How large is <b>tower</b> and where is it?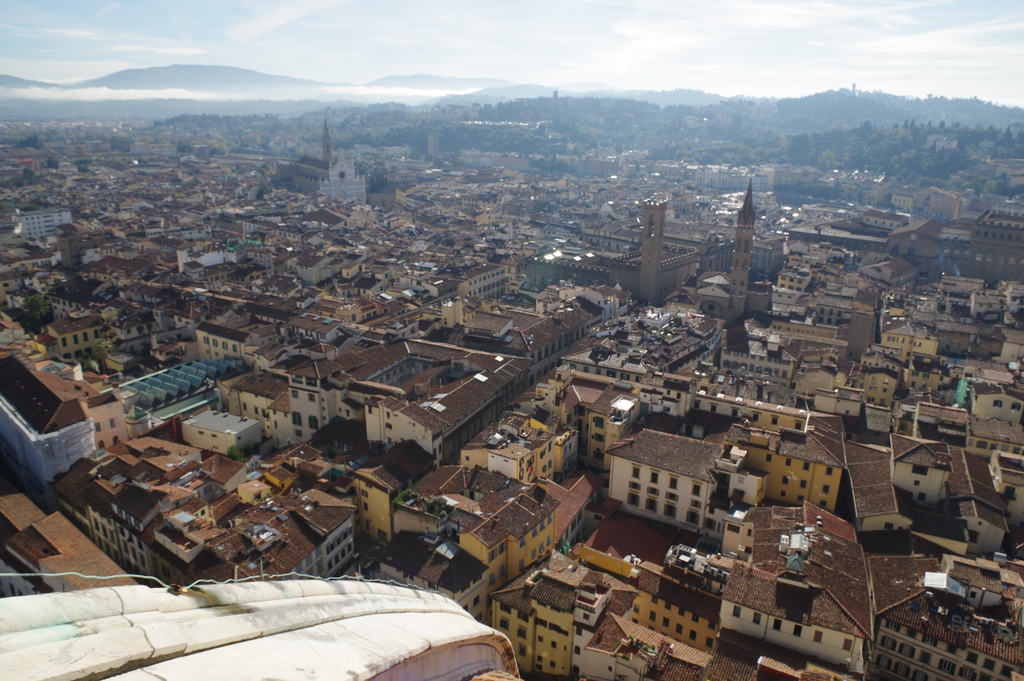
Bounding box: detection(642, 195, 663, 304).
